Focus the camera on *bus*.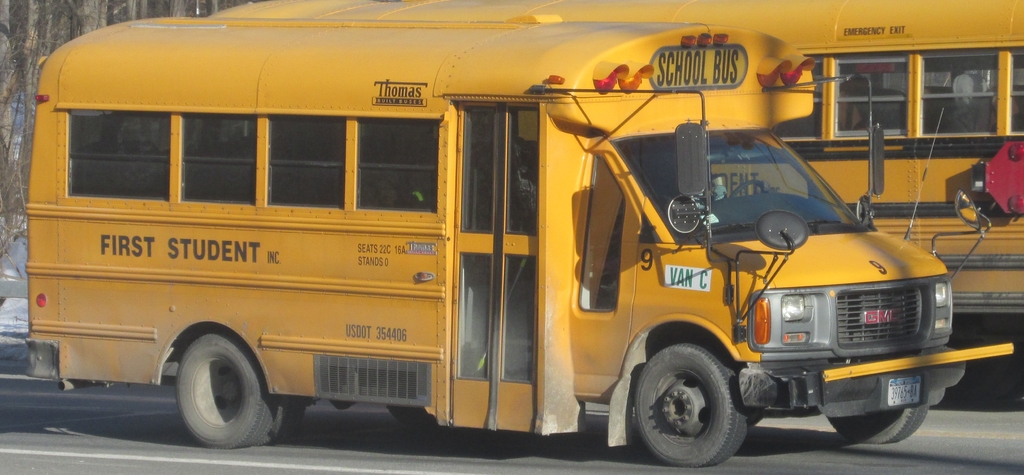
Focus region: x1=19, y1=18, x2=1012, y2=467.
